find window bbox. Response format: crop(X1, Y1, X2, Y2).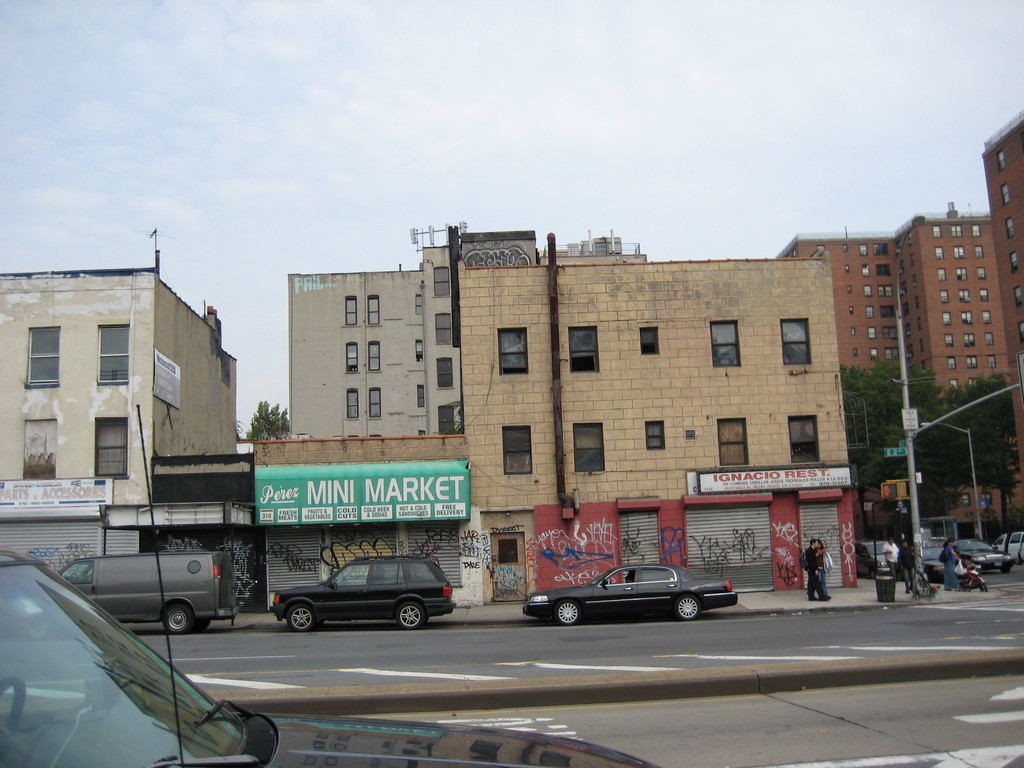
crop(967, 379, 977, 390).
